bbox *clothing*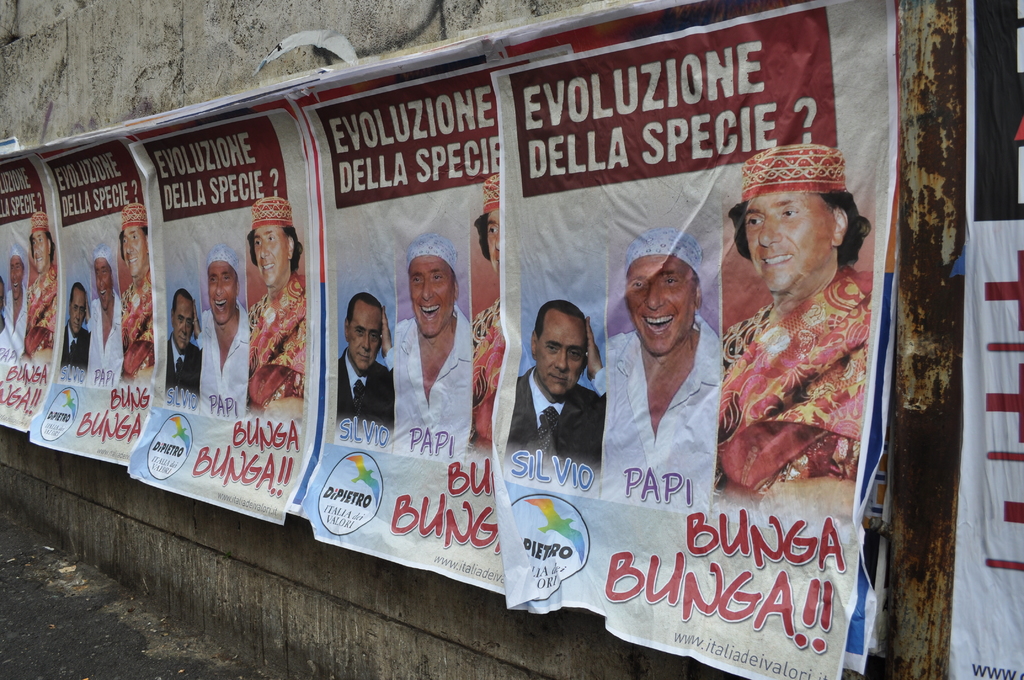
[left=334, top=349, right=392, bottom=432]
